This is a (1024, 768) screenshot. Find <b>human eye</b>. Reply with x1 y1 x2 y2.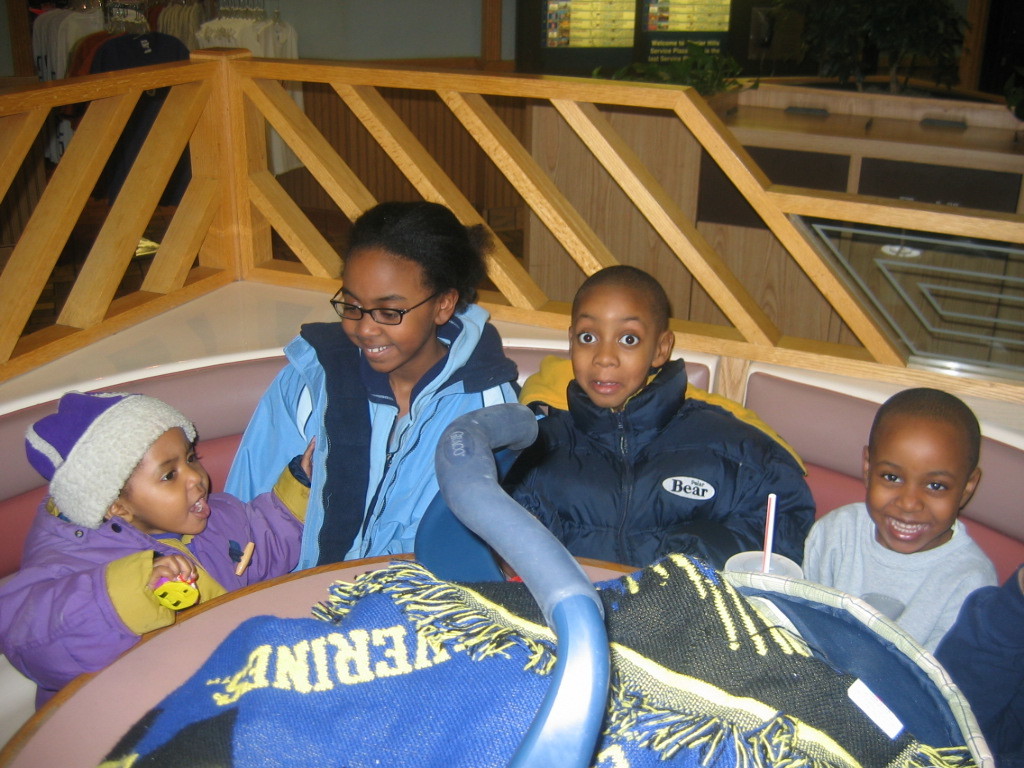
574 325 601 350.
